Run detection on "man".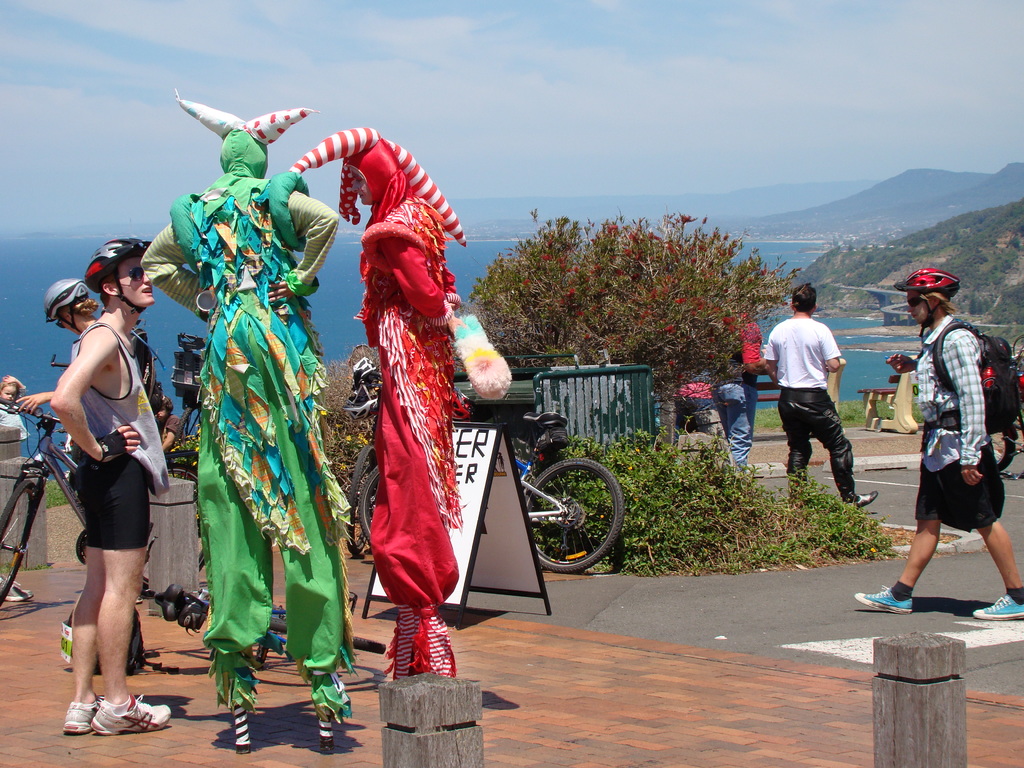
Result: 849, 263, 1023, 625.
